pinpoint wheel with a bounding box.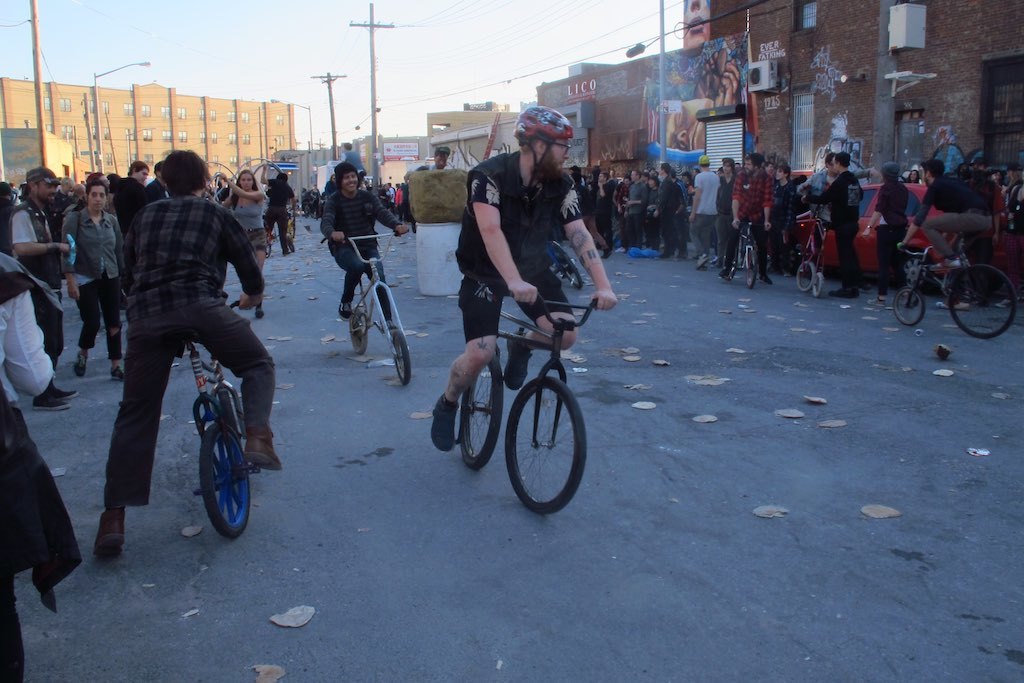
box(812, 277, 825, 293).
